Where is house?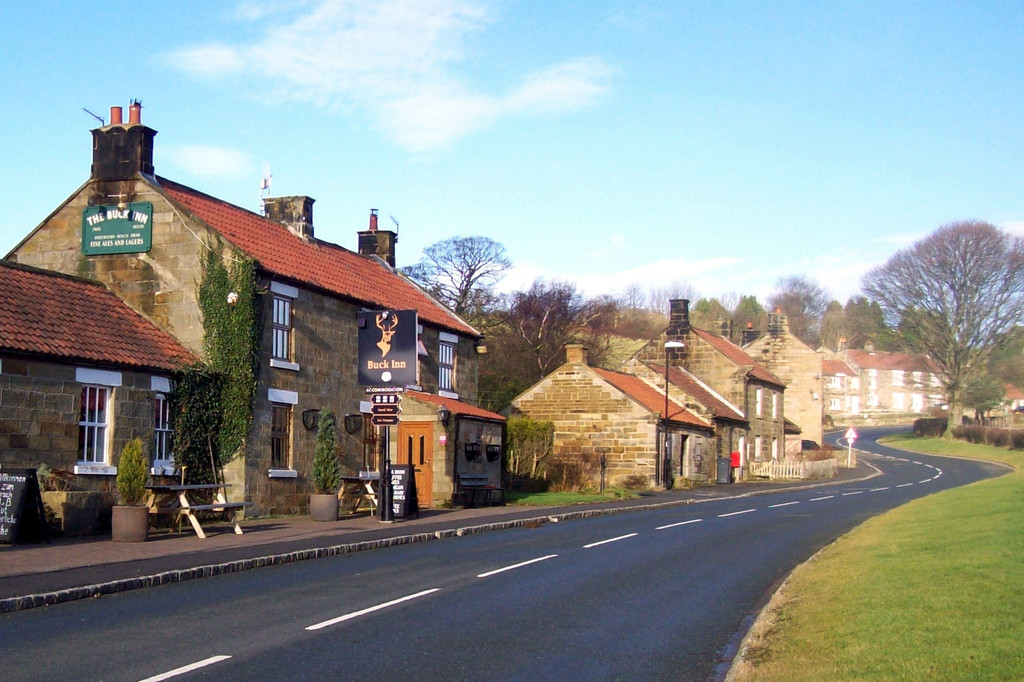
{"x1": 494, "y1": 341, "x2": 714, "y2": 491}.
